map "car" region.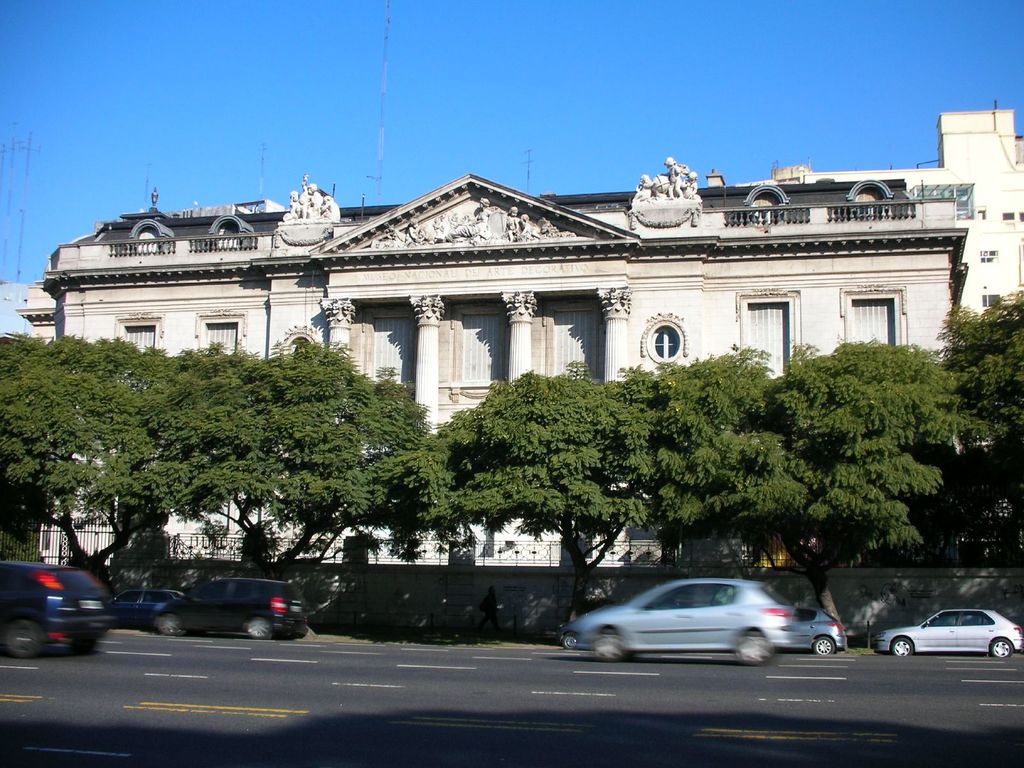
Mapped to region(145, 570, 312, 637).
